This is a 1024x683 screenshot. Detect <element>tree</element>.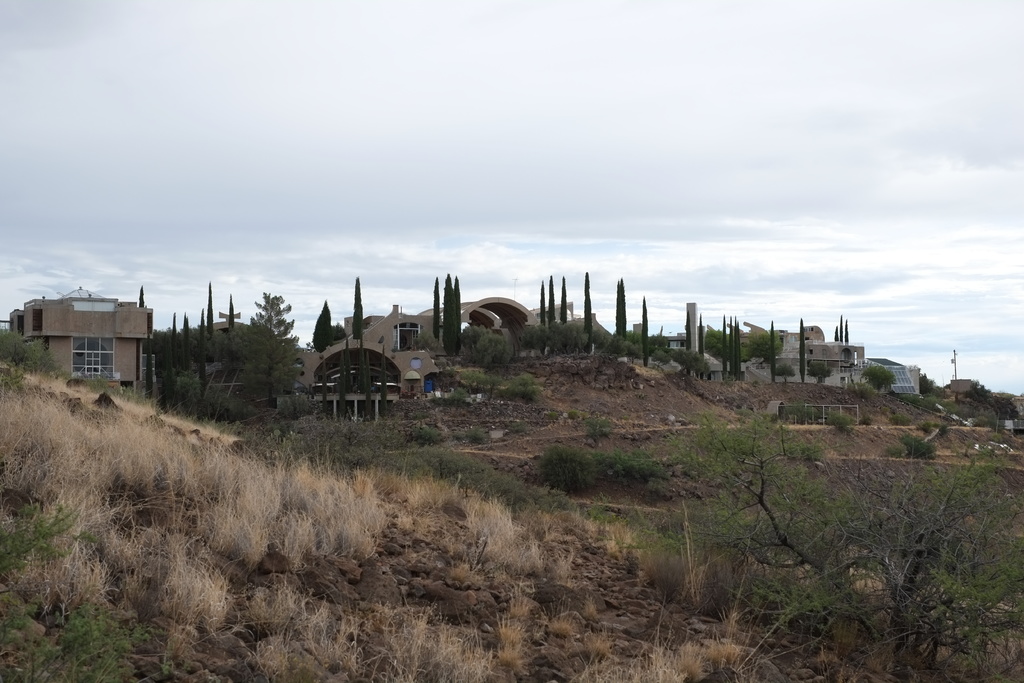
(x1=580, y1=274, x2=589, y2=353).
